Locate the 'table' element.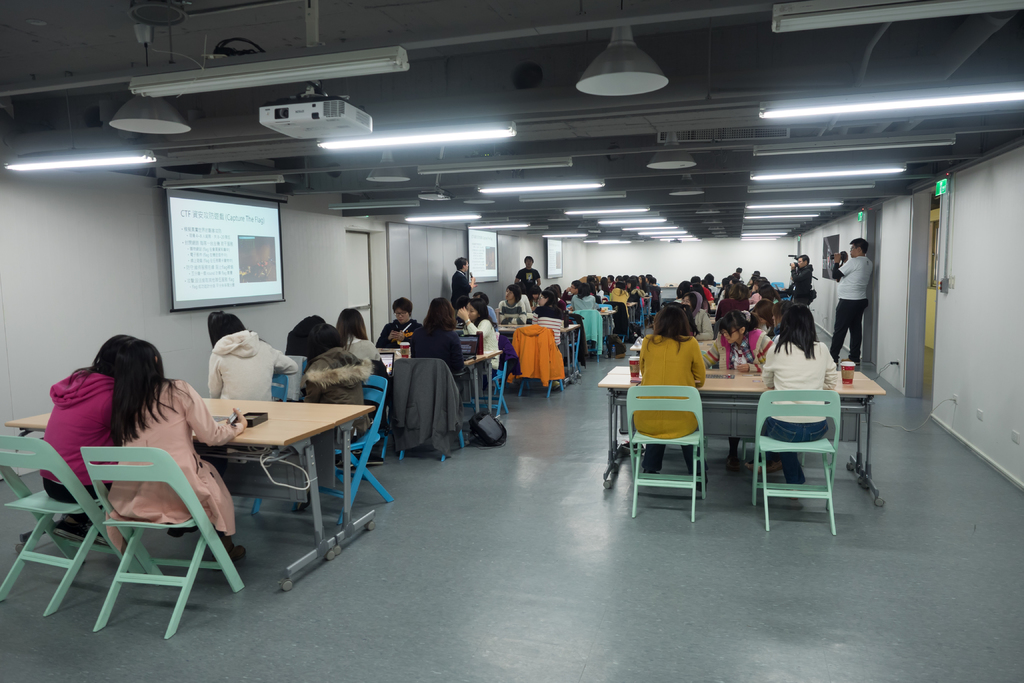
Element bbox: 628/298/638/329.
